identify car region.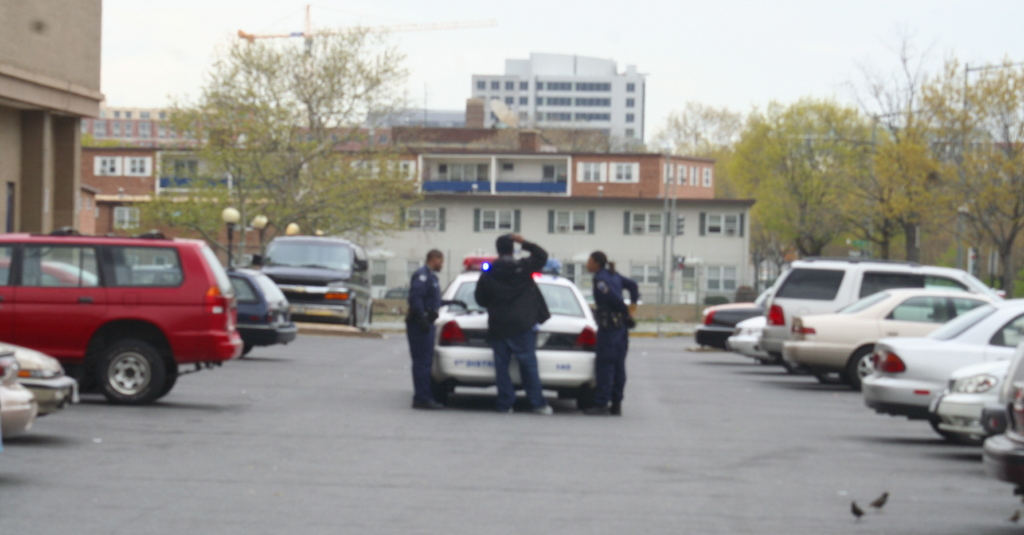
Region: (x1=253, y1=239, x2=372, y2=332).
